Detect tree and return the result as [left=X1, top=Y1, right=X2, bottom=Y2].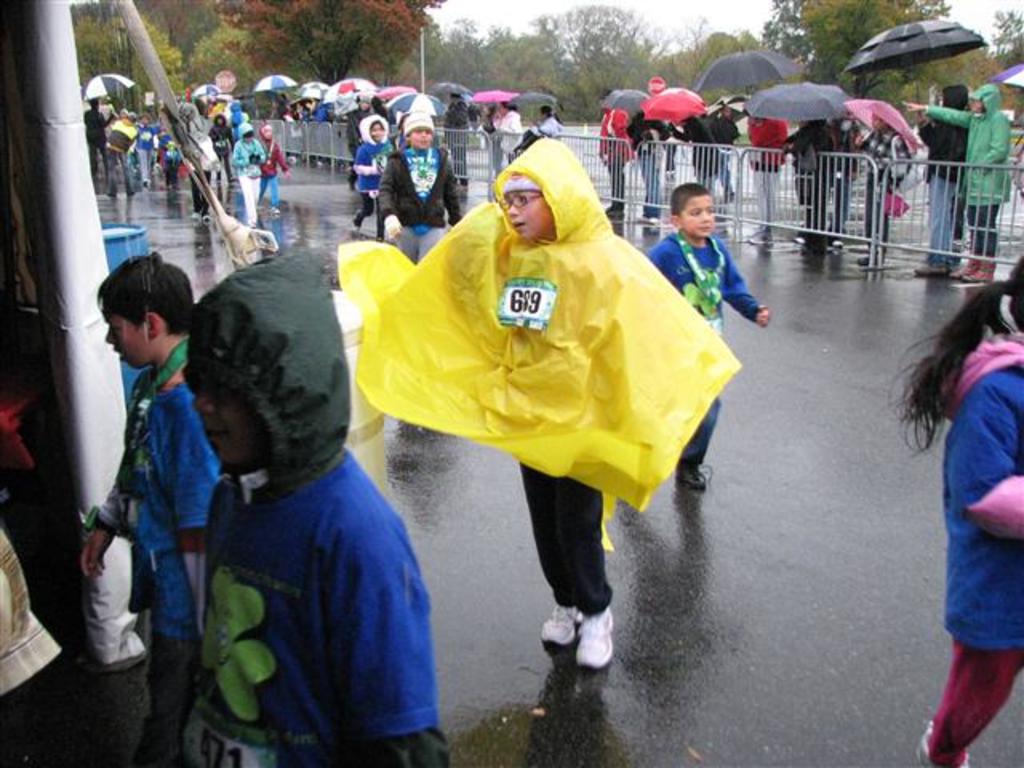
[left=210, top=0, right=442, bottom=85].
